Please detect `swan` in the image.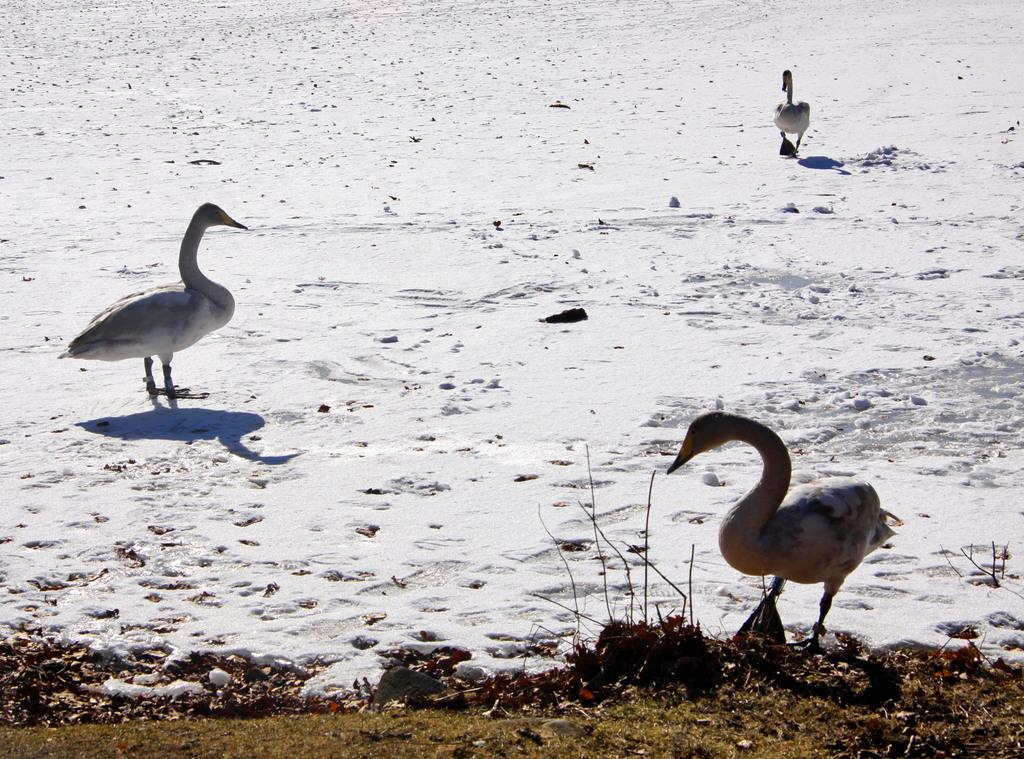
box(700, 418, 927, 646).
